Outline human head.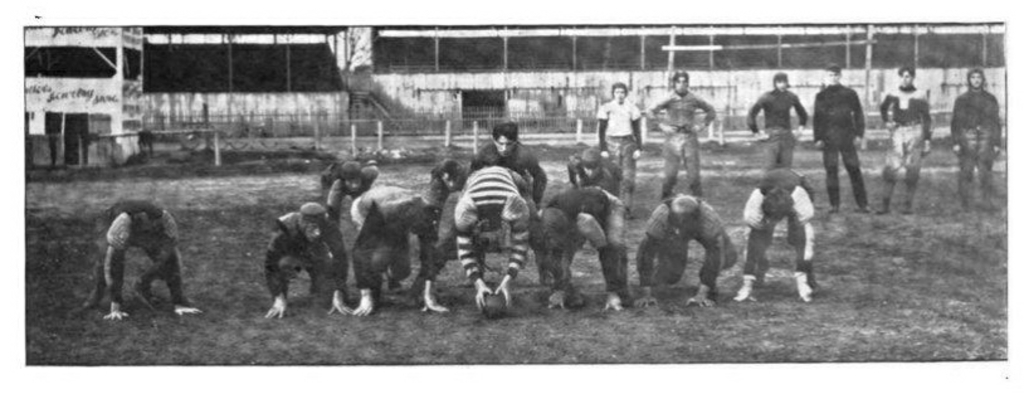
Outline: bbox(493, 120, 521, 156).
